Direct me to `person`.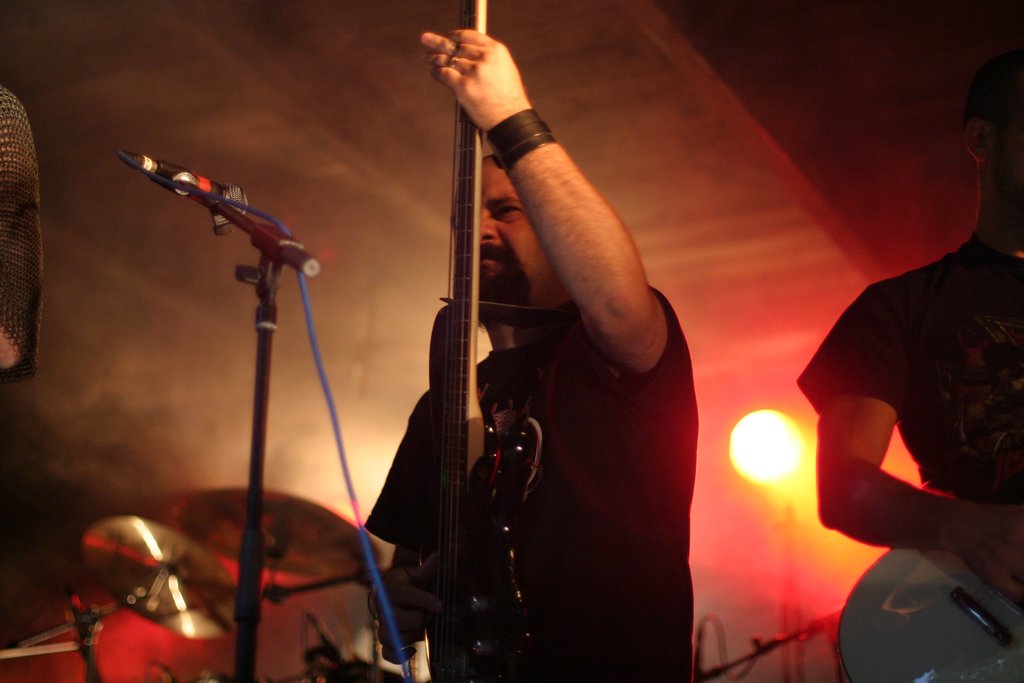
Direction: (x1=356, y1=4, x2=684, y2=670).
